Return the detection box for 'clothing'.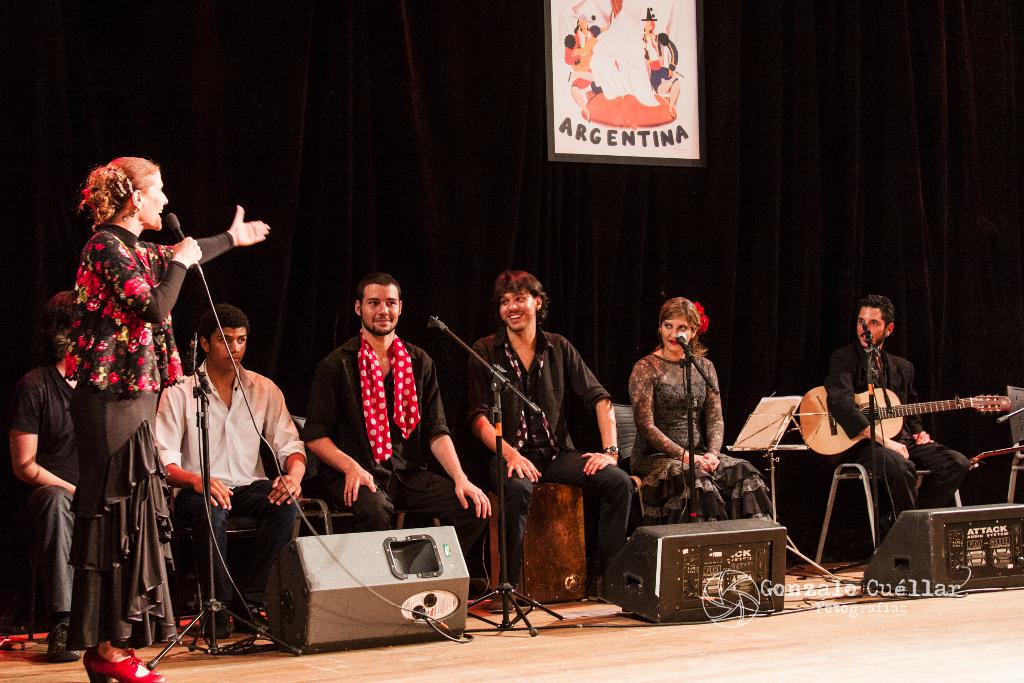
<bbox>0, 356, 91, 614</bbox>.
